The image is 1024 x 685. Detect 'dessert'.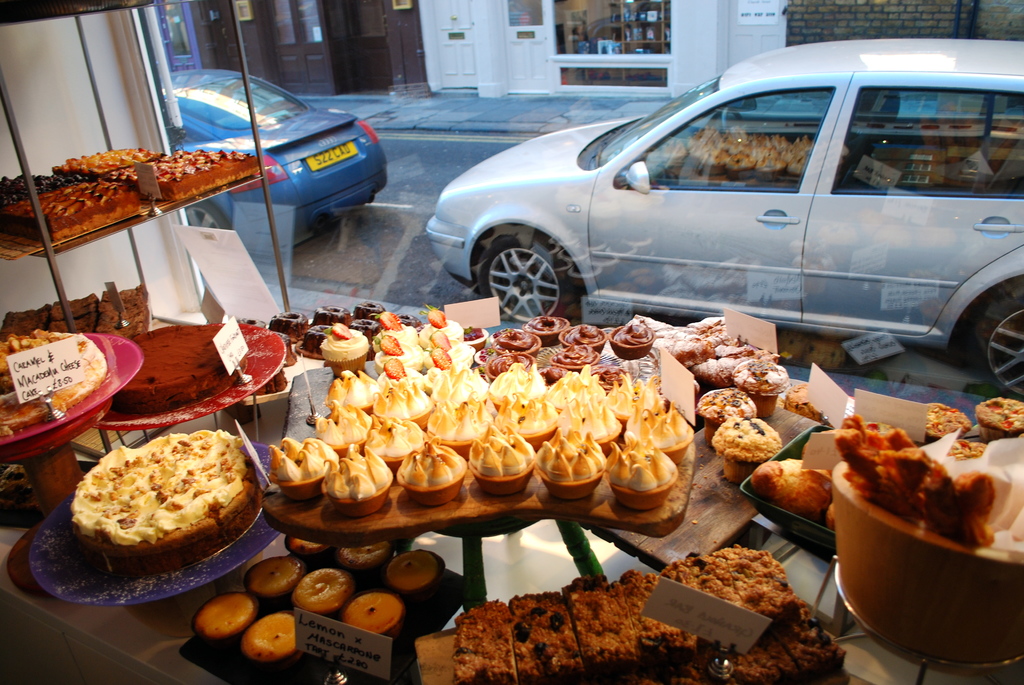
Detection: crop(341, 590, 396, 640).
